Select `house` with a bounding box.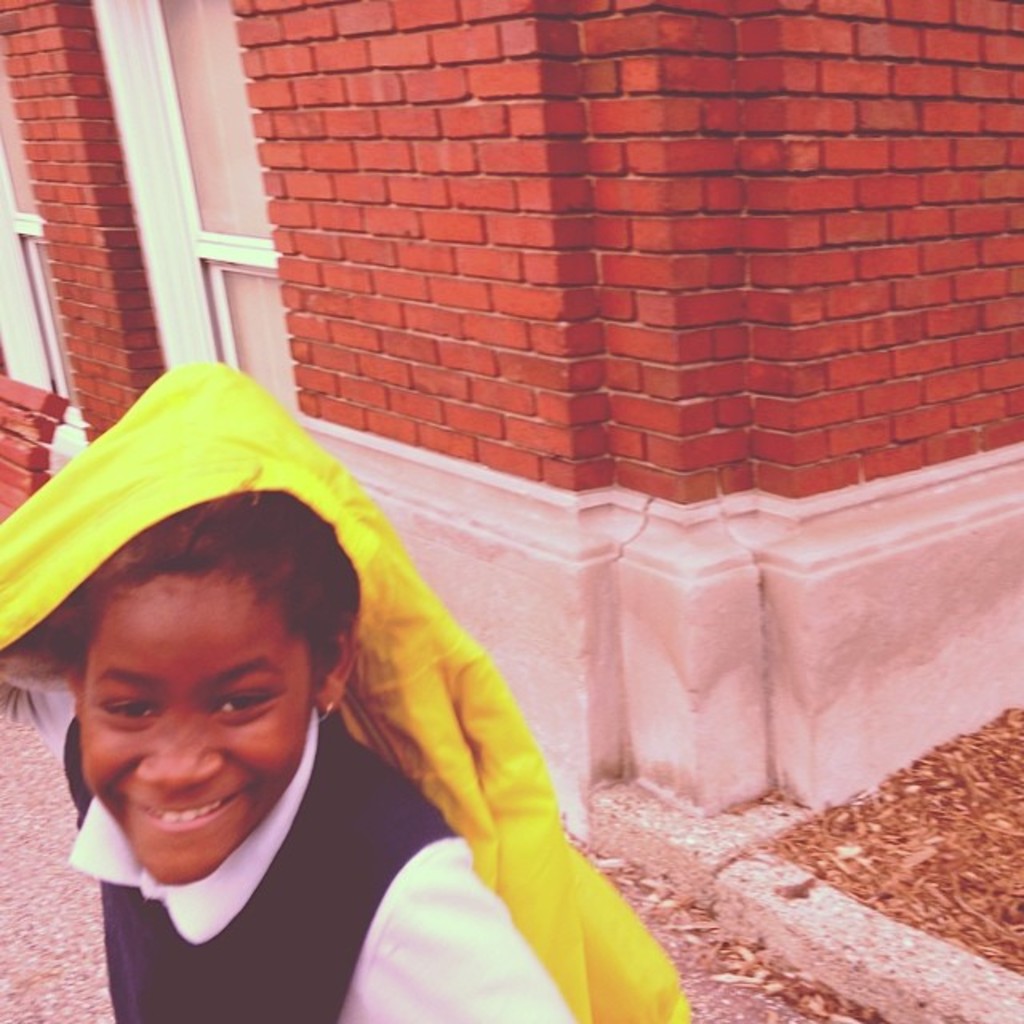
crop(0, 0, 997, 875).
